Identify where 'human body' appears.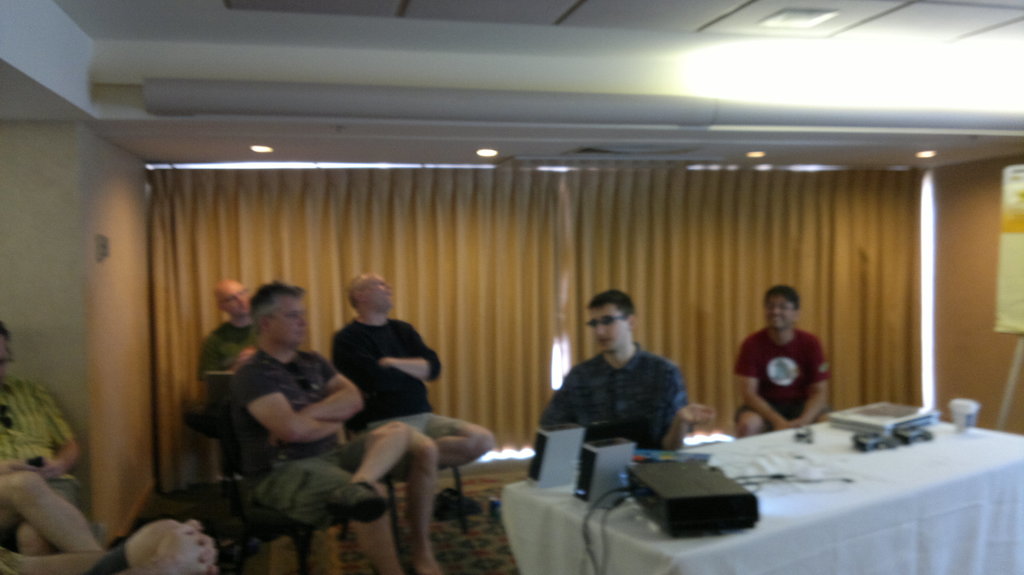
Appears at Rect(195, 282, 259, 411).
